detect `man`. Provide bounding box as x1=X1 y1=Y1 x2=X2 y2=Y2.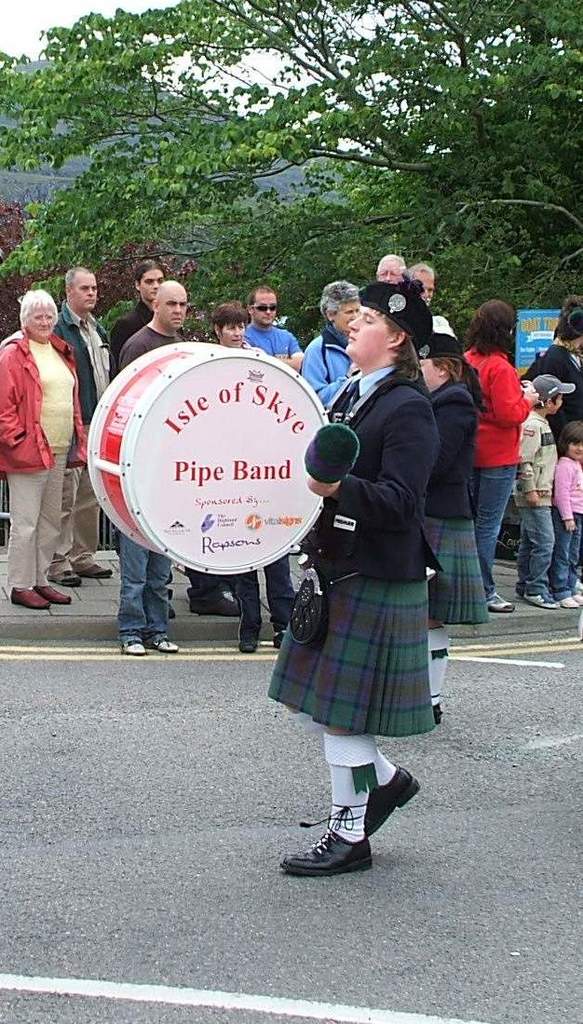
x1=242 y1=284 x2=301 y2=363.
